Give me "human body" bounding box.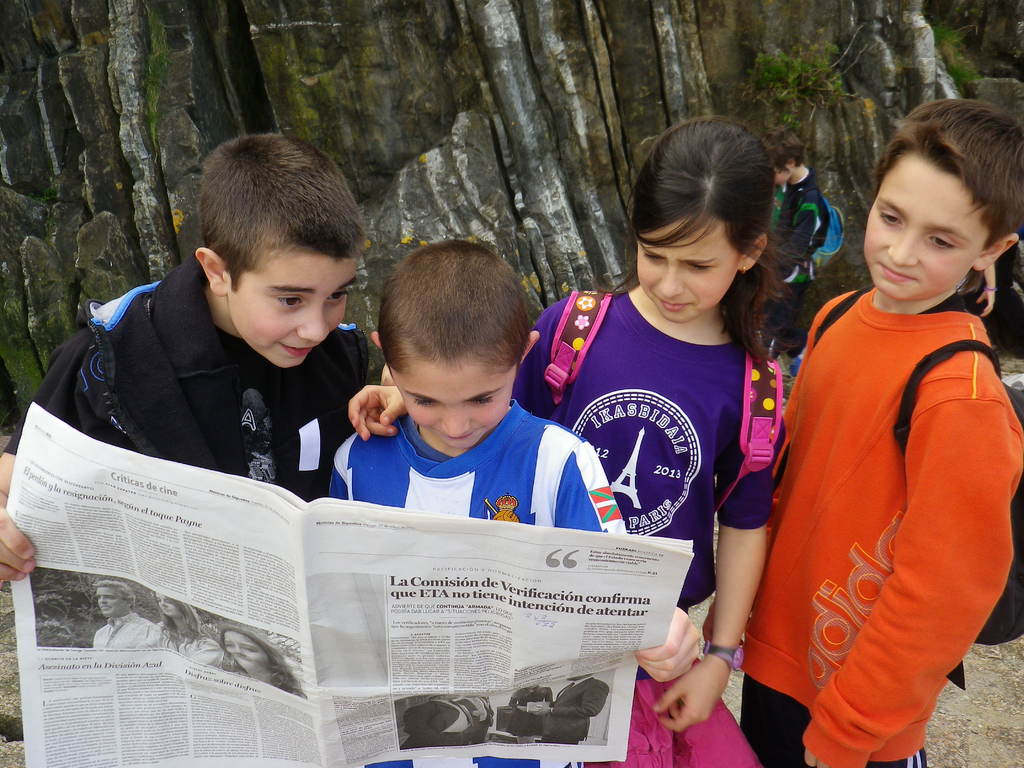
(left=741, top=202, right=1007, bottom=758).
